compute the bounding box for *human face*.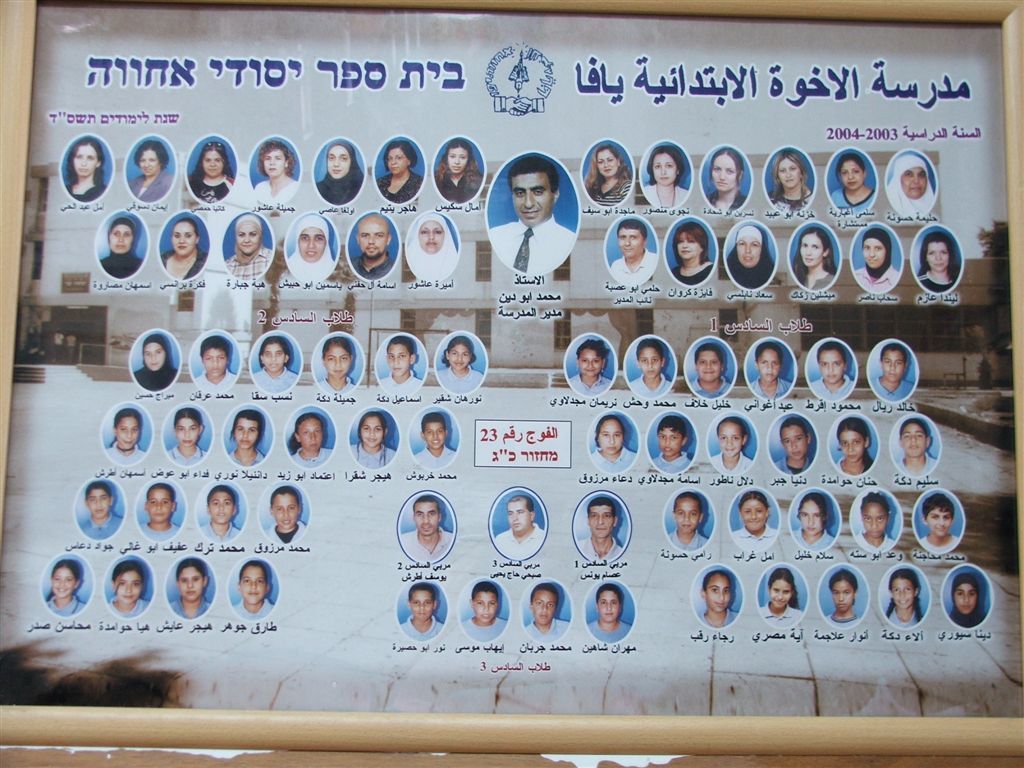
box=[531, 591, 560, 629].
